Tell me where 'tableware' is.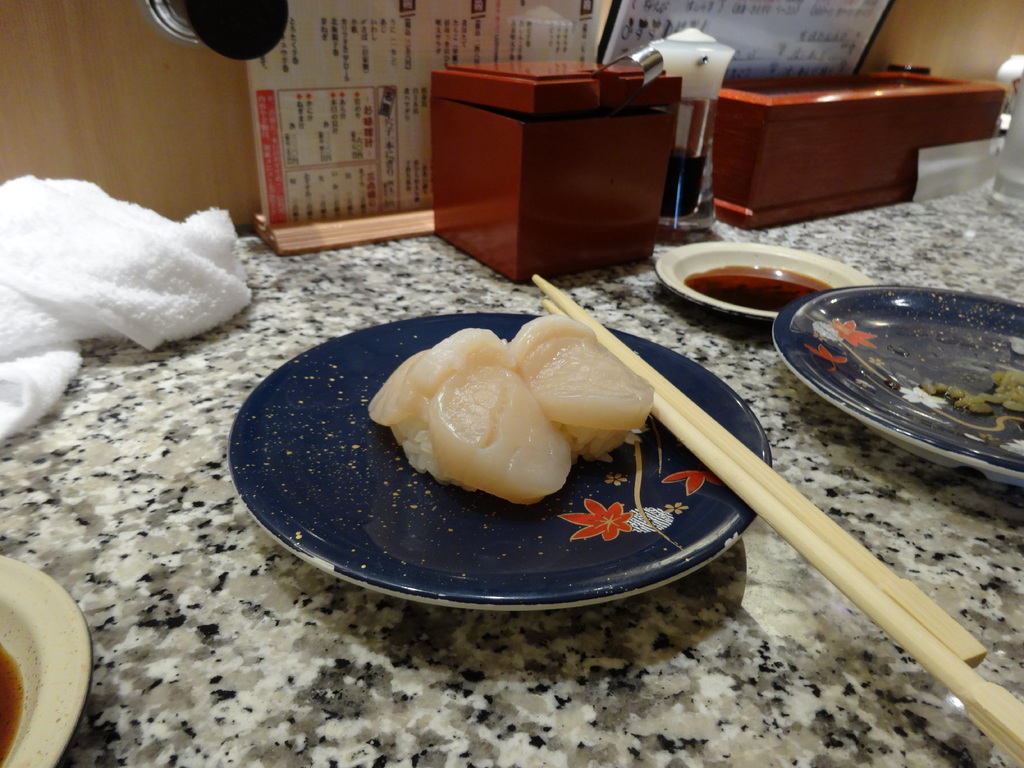
'tableware' is at [767,283,1023,490].
